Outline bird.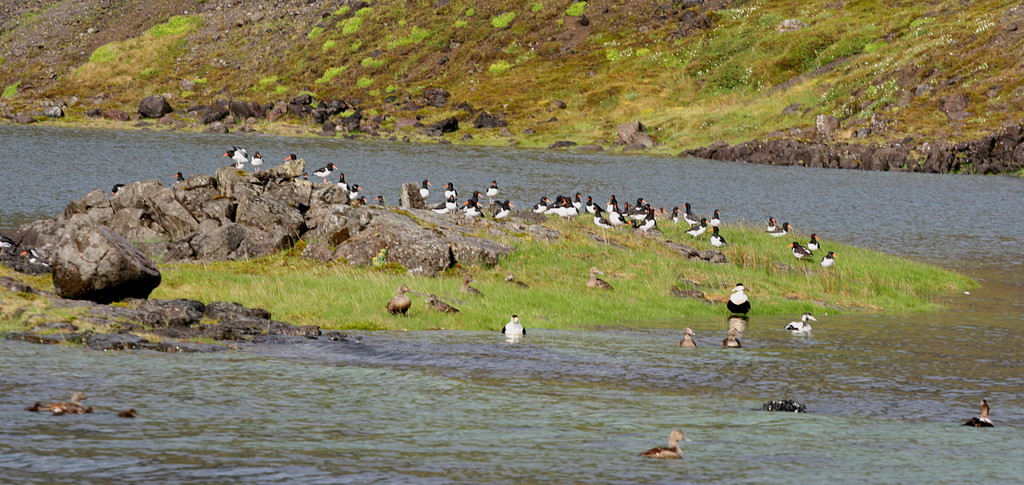
Outline: [311, 163, 337, 187].
